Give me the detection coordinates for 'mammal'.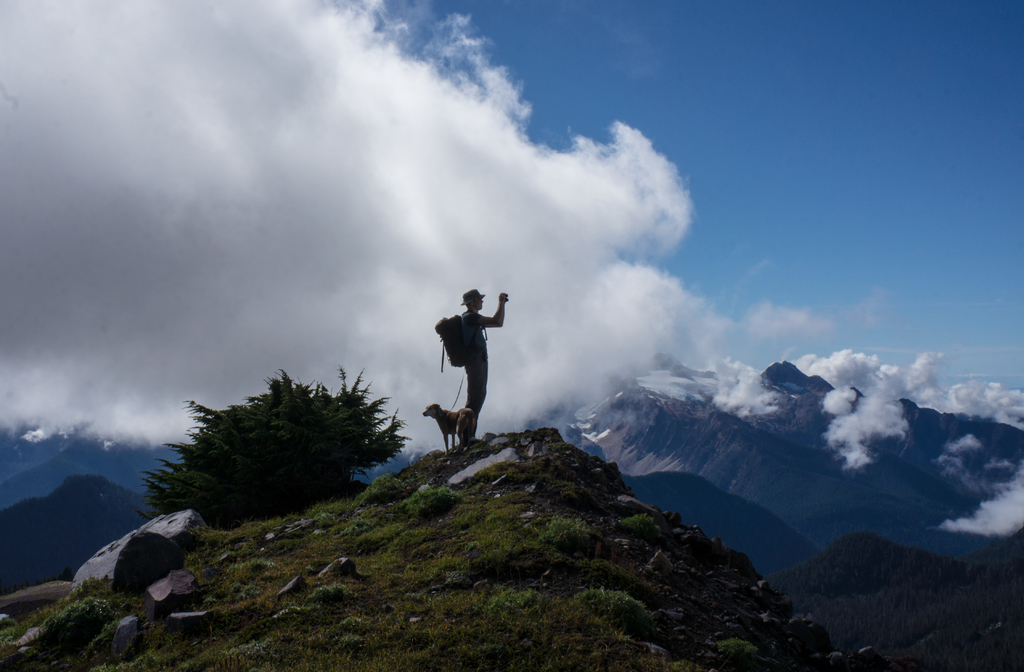
bbox=[460, 288, 509, 437].
